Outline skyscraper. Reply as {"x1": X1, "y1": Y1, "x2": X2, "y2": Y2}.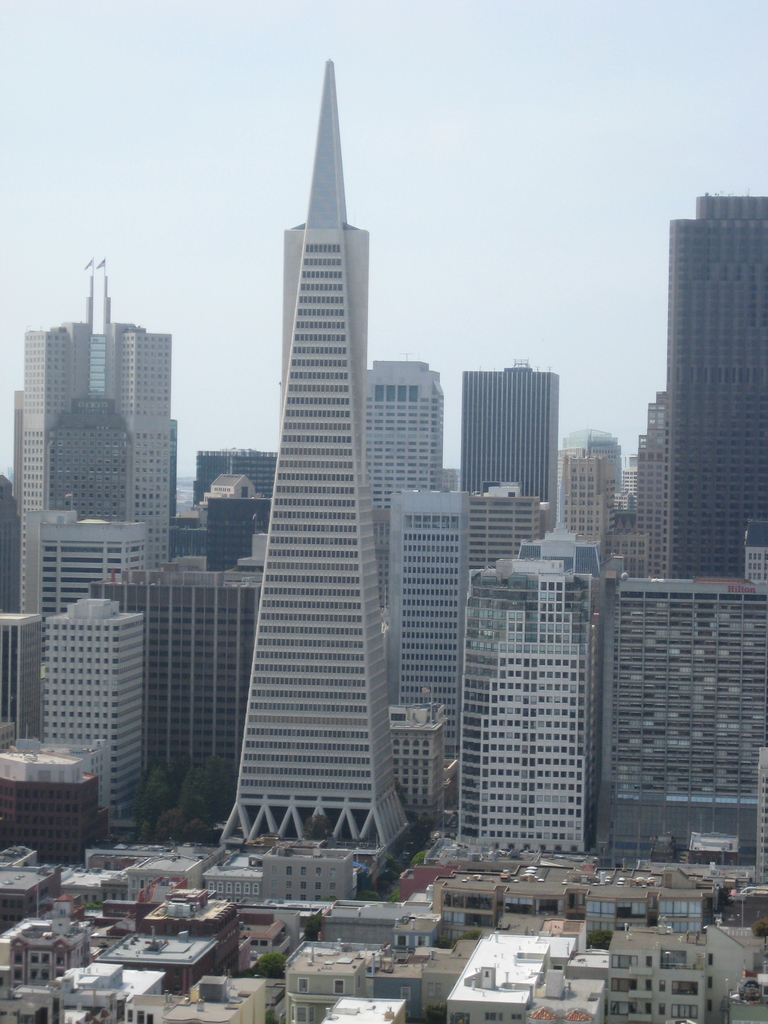
{"x1": 448, "y1": 526, "x2": 588, "y2": 849}.
